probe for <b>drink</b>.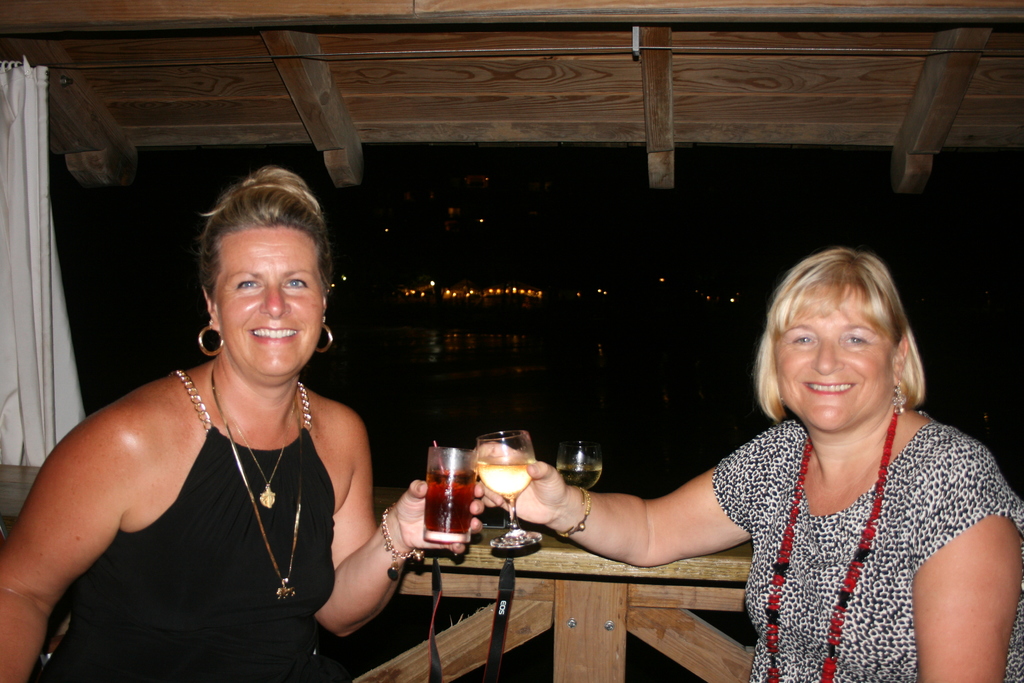
Probe result: crop(474, 457, 535, 498).
